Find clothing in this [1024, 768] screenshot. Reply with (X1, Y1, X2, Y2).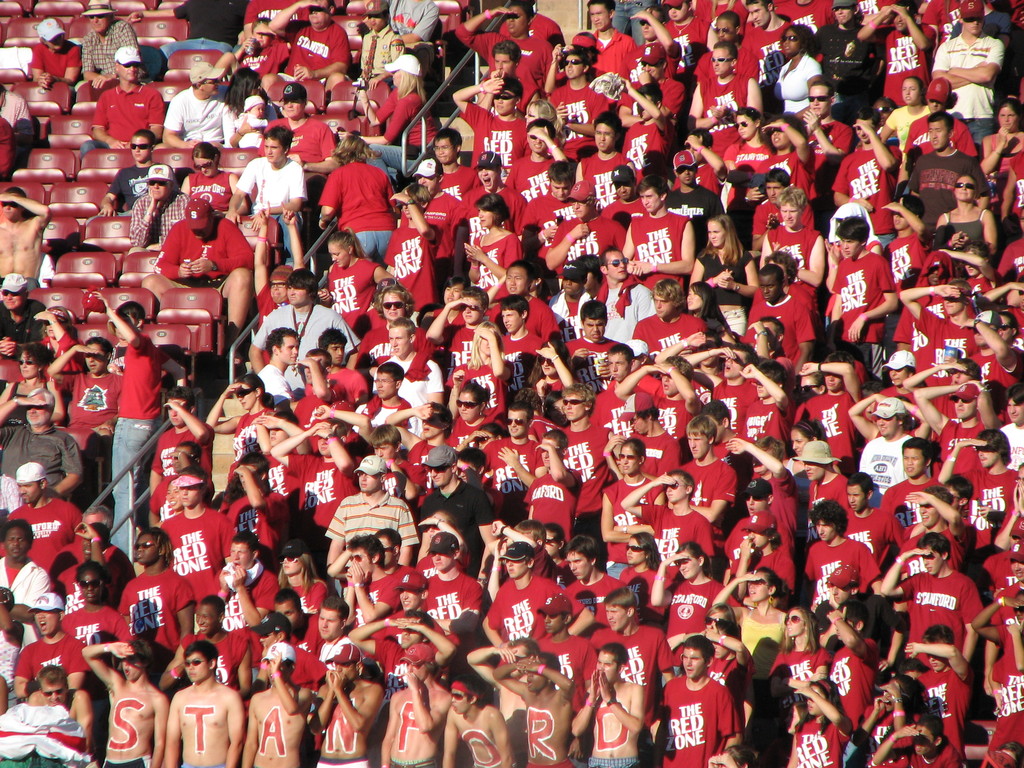
(333, 484, 391, 595).
